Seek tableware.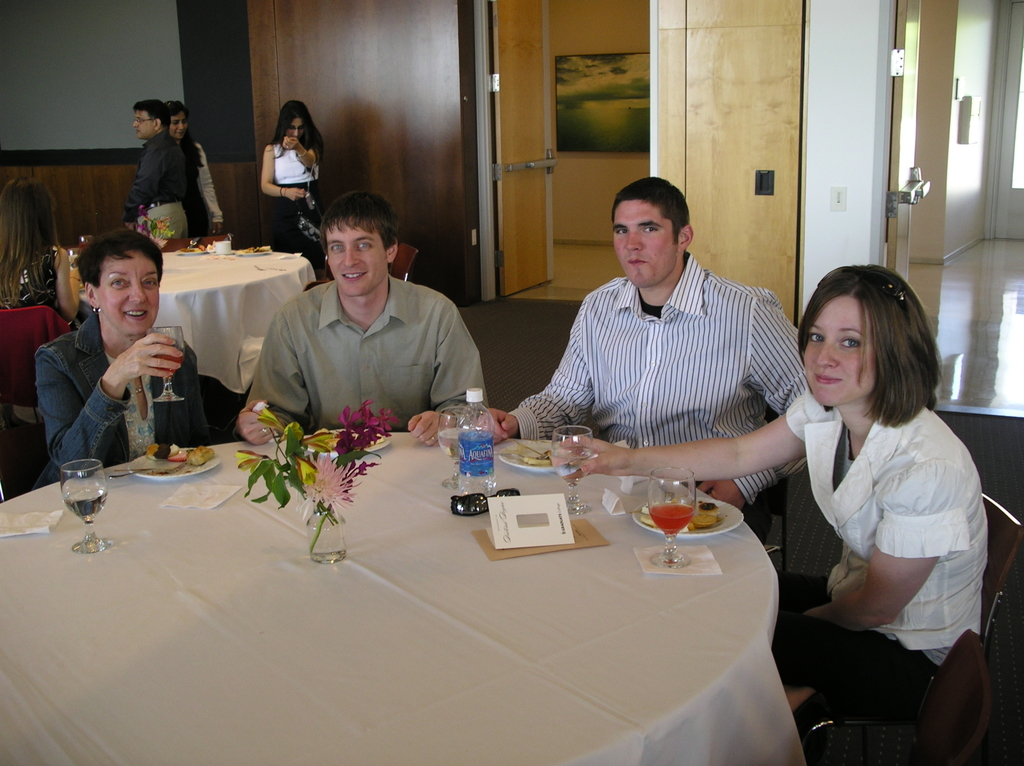
(x1=631, y1=493, x2=750, y2=541).
